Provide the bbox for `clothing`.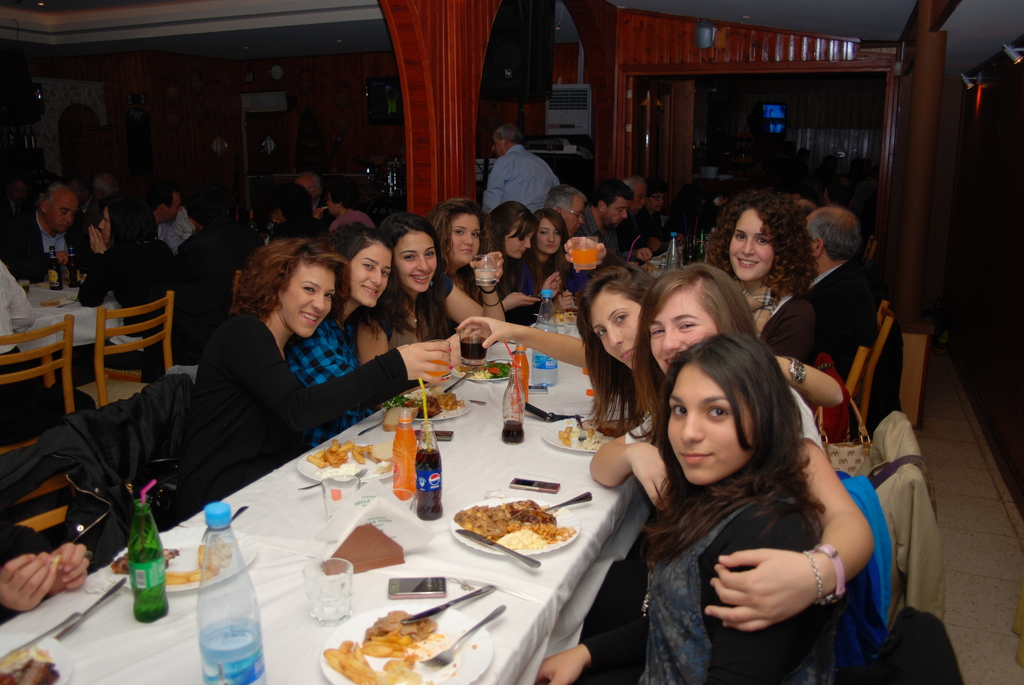
440, 271, 494, 335.
